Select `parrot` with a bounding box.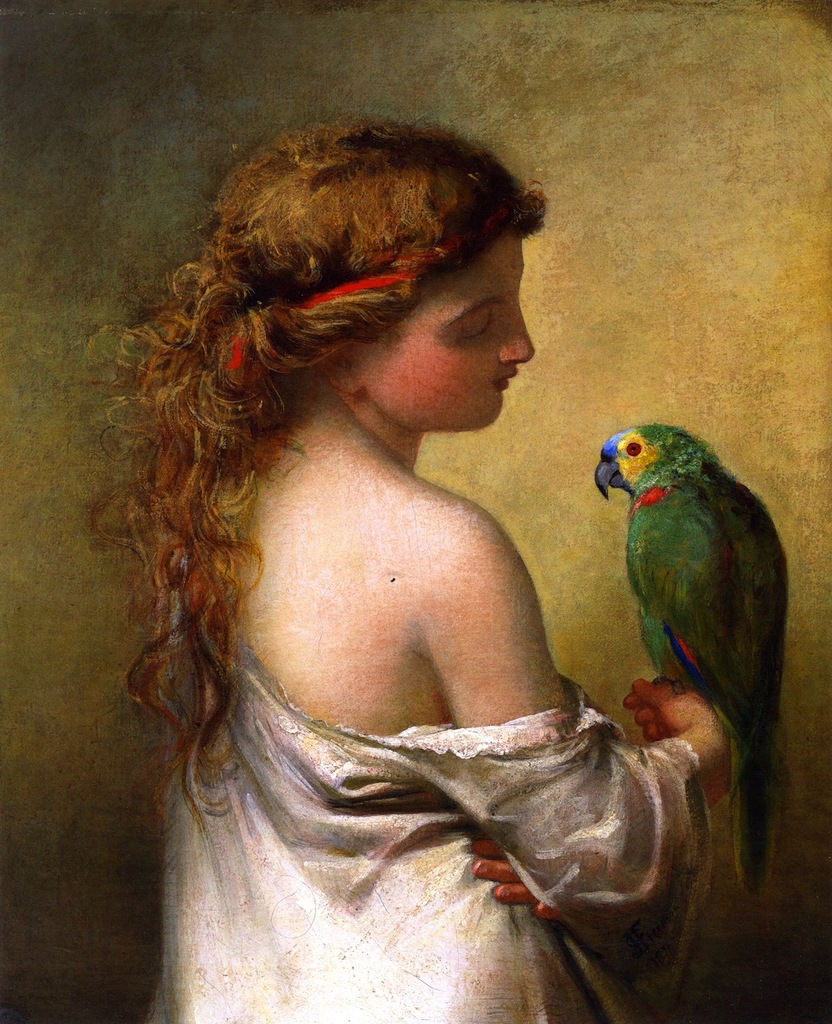
region(598, 421, 790, 899).
